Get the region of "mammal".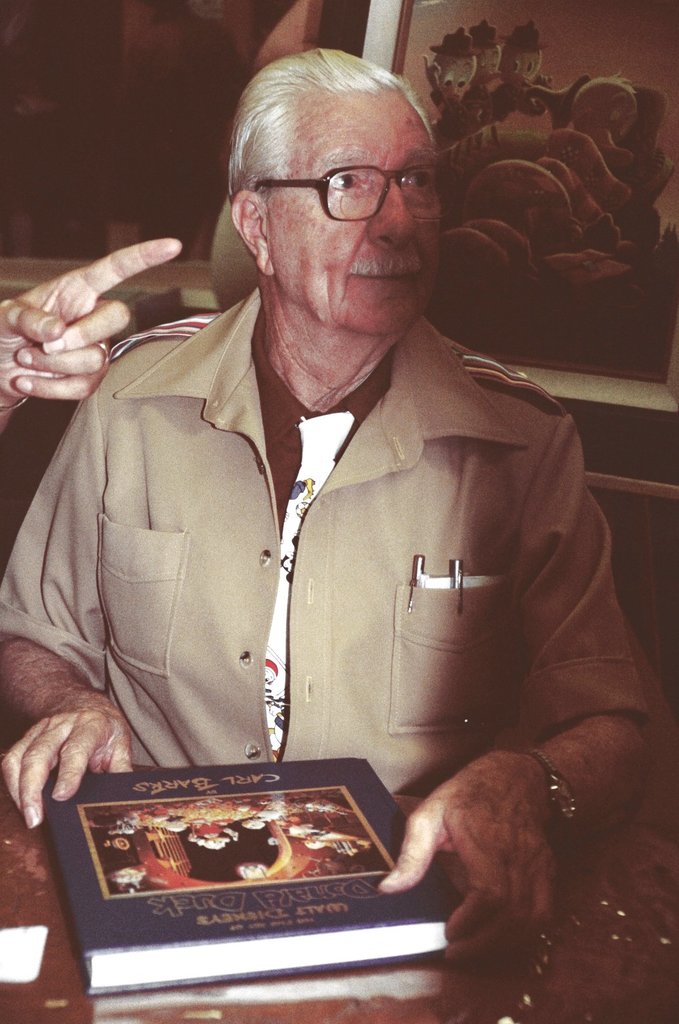
<bbox>0, 236, 179, 443</bbox>.
